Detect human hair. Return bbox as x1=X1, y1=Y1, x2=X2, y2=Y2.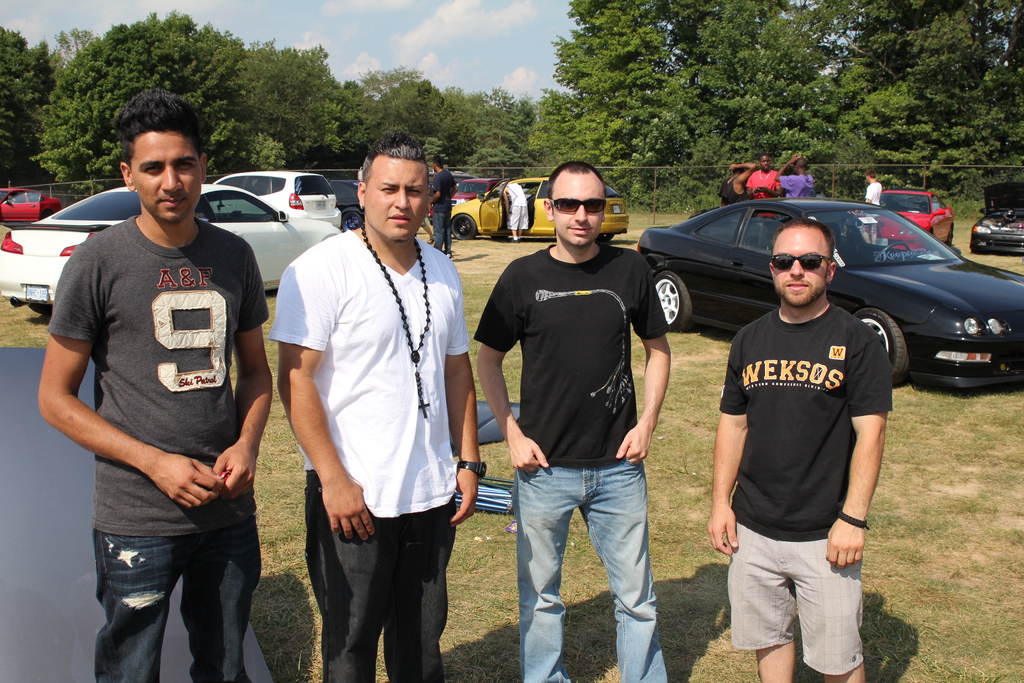
x1=548, y1=160, x2=605, y2=204.
